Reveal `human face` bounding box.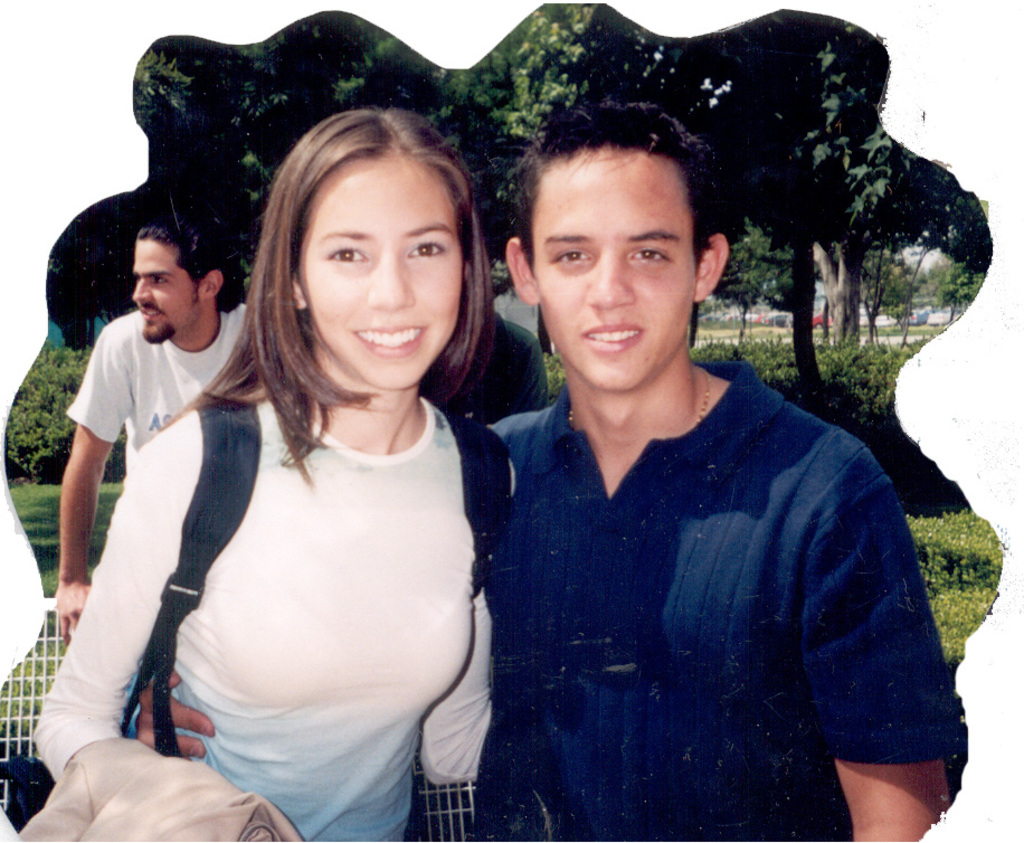
Revealed: x1=527, y1=150, x2=704, y2=397.
